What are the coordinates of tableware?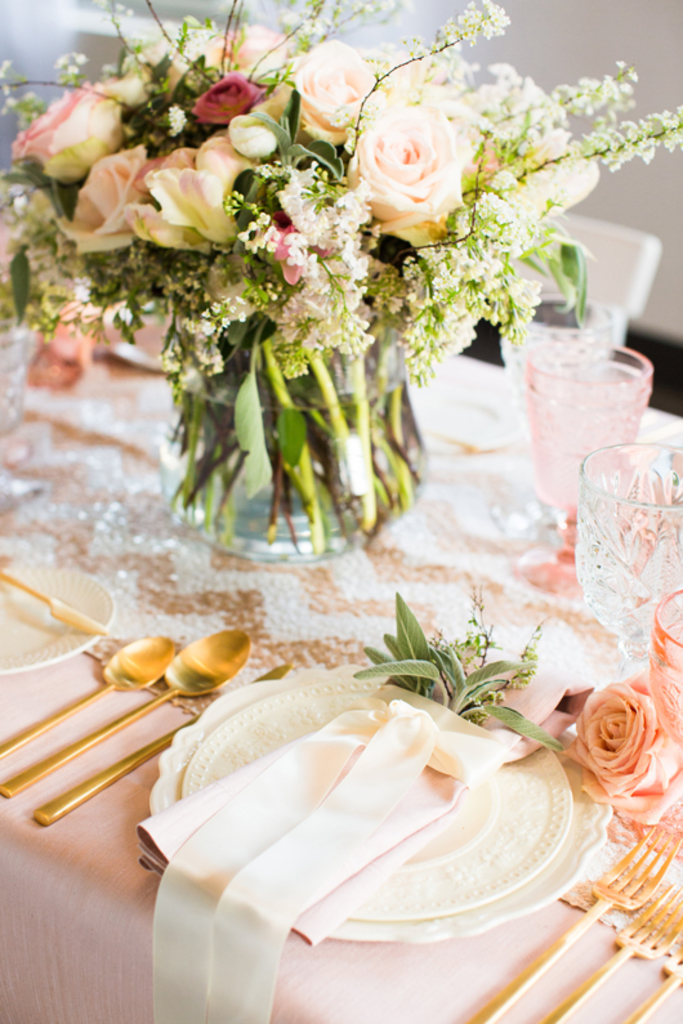
l=0, t=569, r=115, b=678.
